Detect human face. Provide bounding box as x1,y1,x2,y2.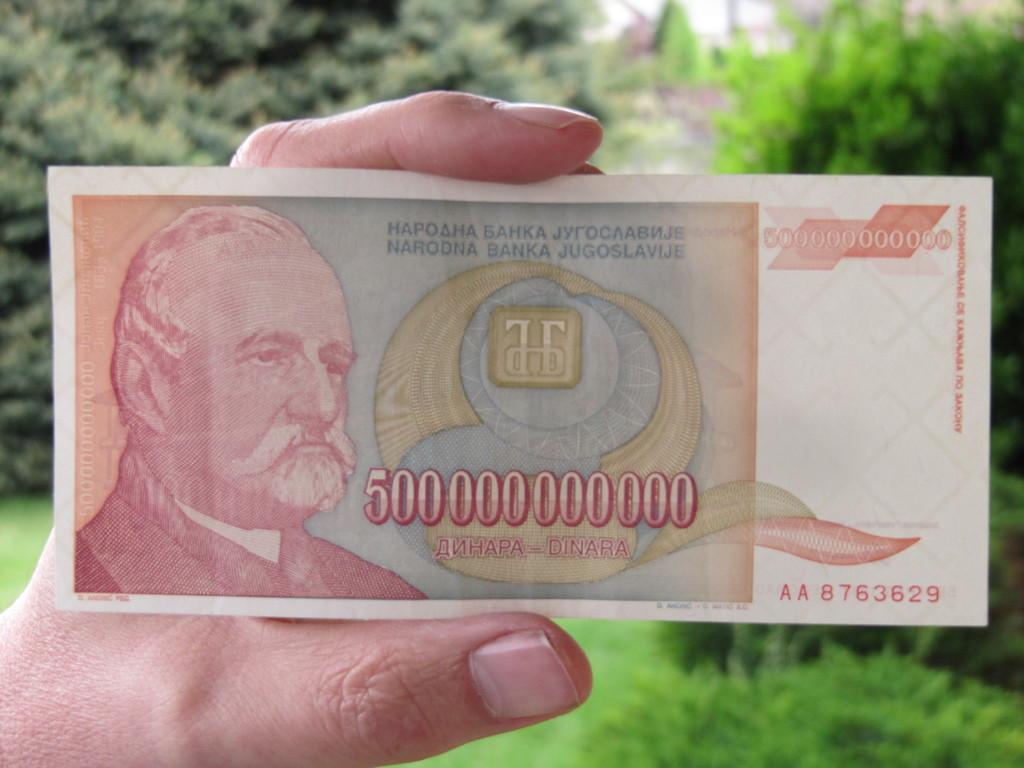
171,236,353,513.
